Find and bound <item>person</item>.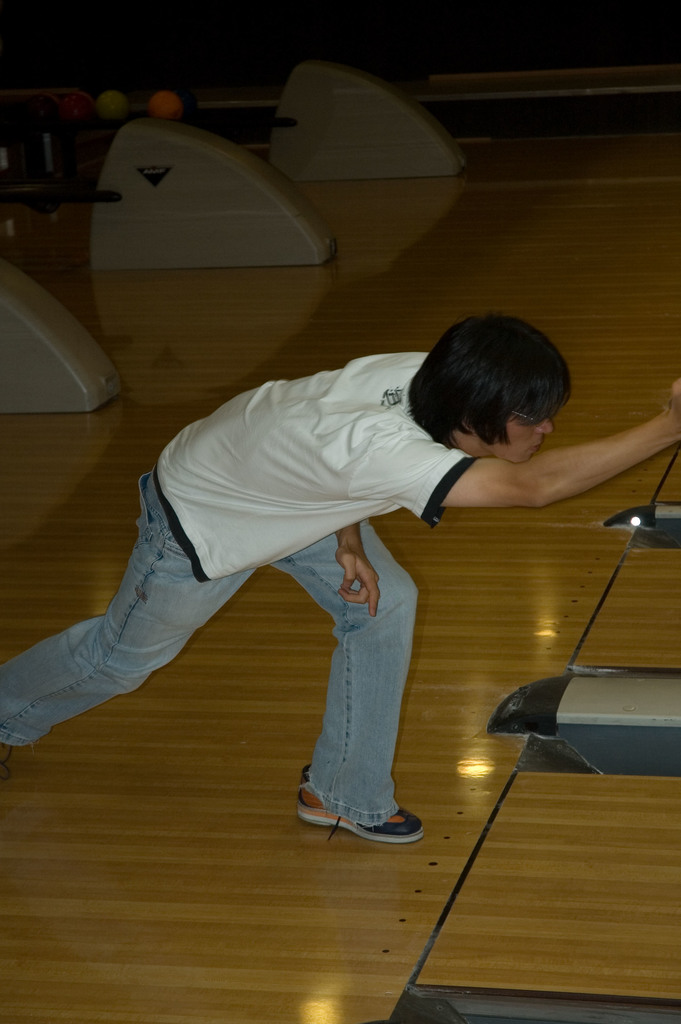
Bound: [0, 311, 680, 842].
